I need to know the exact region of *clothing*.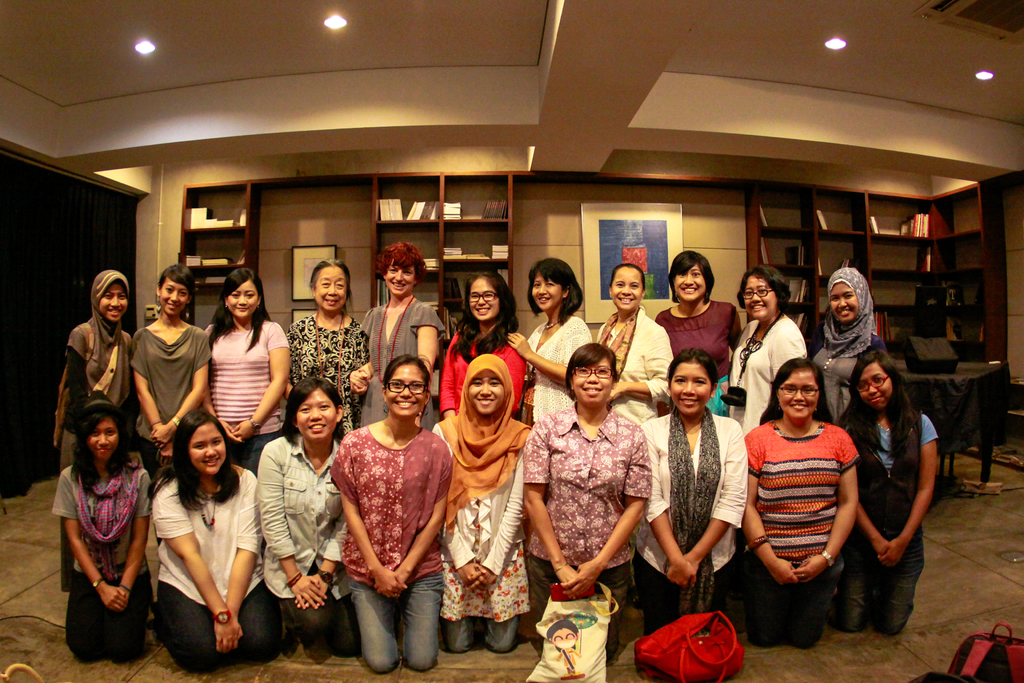
Region: {"x1": 447, "y1": 322, "x2": 533, "y2": 409}.
